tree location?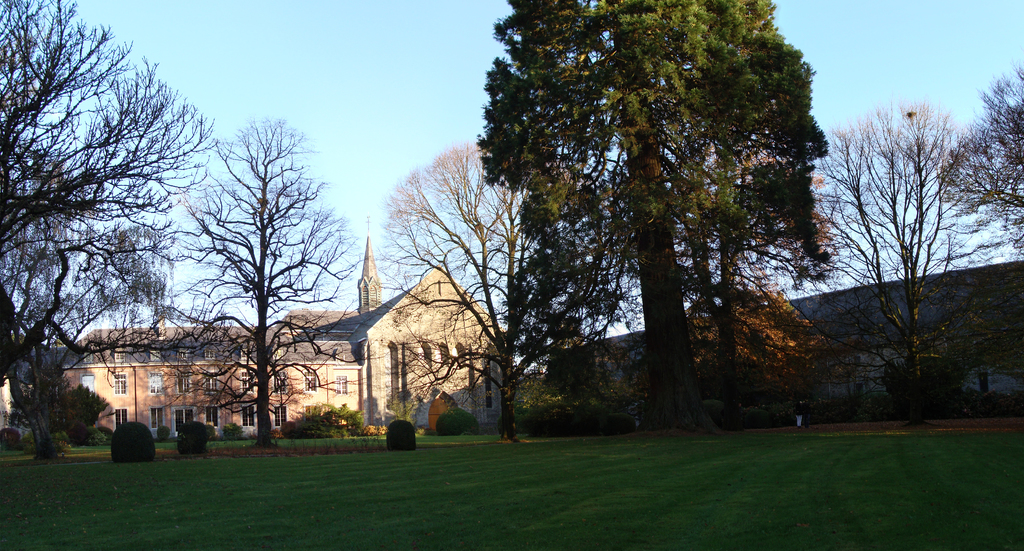
368 134 584 463
